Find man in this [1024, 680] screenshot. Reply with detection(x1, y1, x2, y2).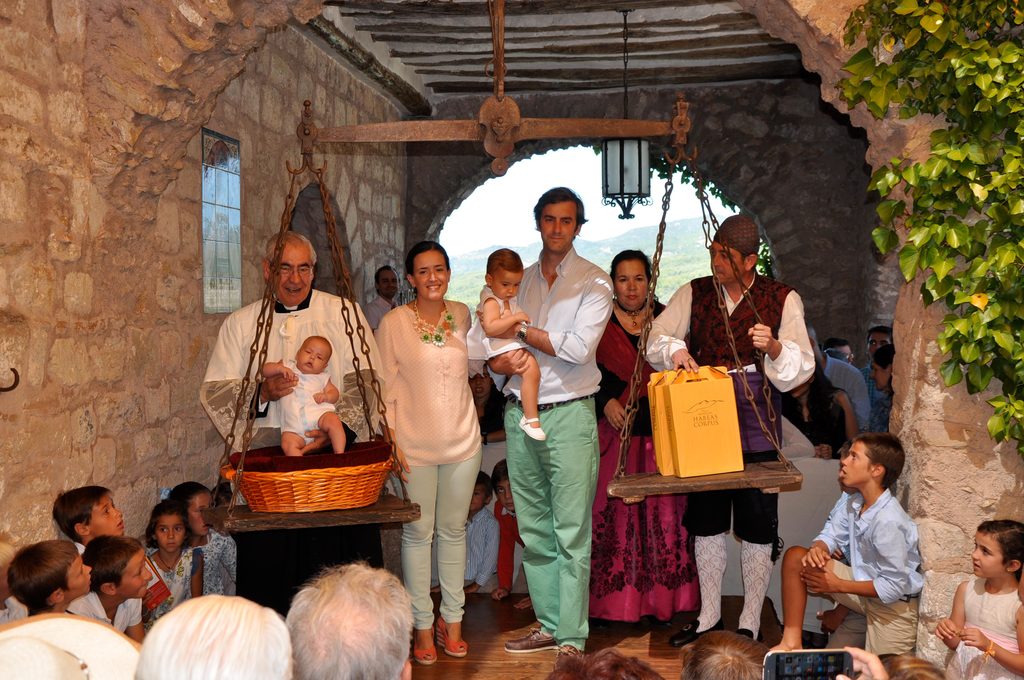
detection(202, 232, 385, 619).
